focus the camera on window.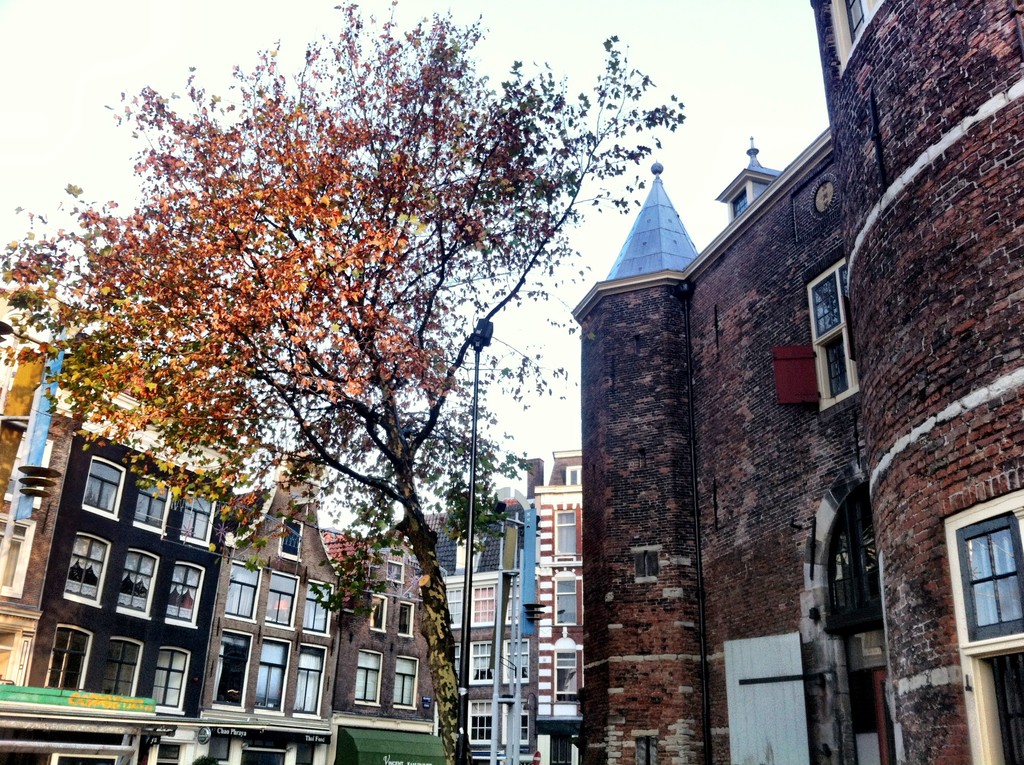
Focus region: region(288, 641, 325, 720).
